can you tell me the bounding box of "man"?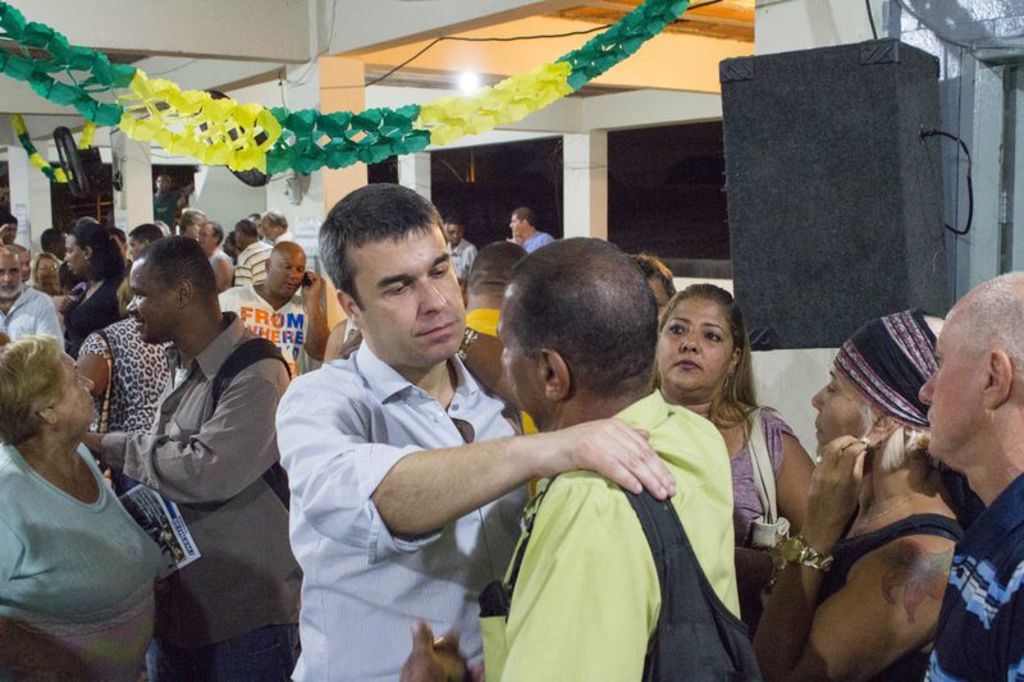
bbox(916, 267, 1021, 681).
